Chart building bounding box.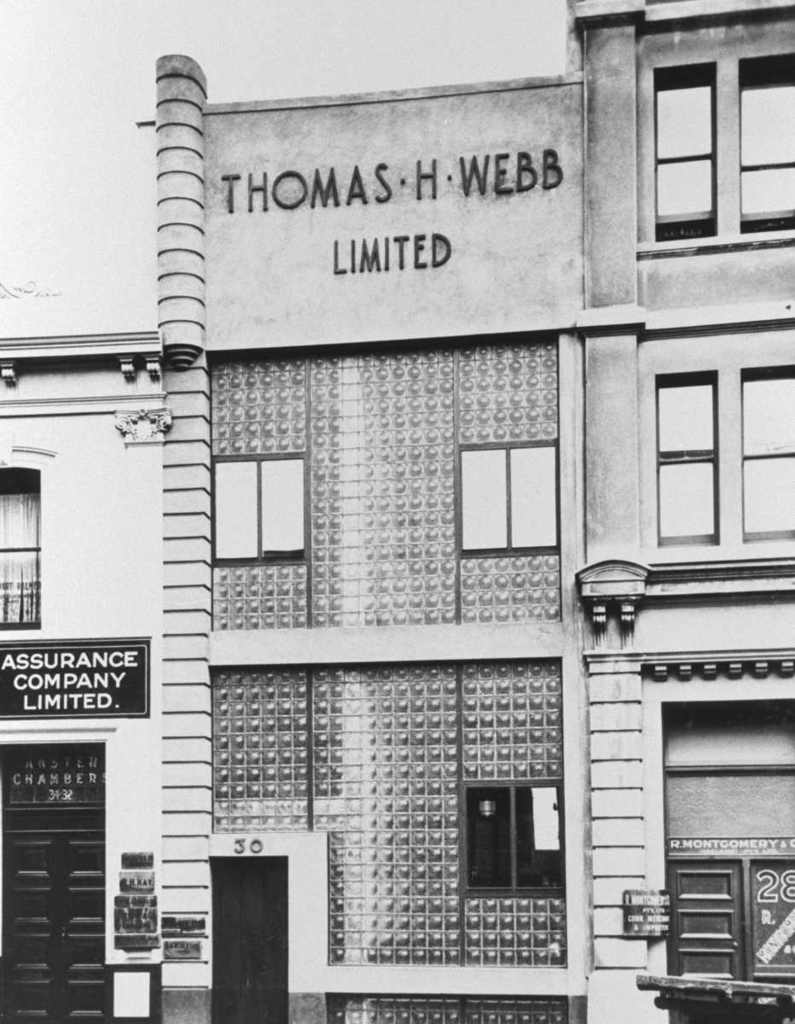
Charted: BBox(0, 0, 794, 1023).
